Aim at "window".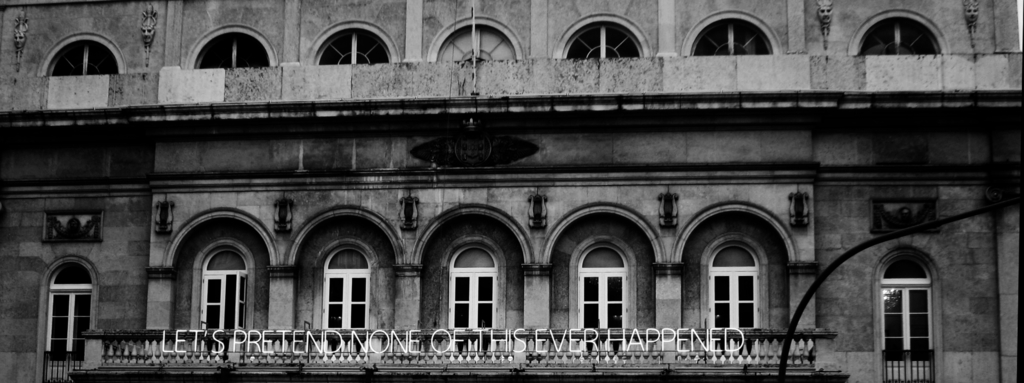
Aimed at box=[319, 242, 370, 363].
